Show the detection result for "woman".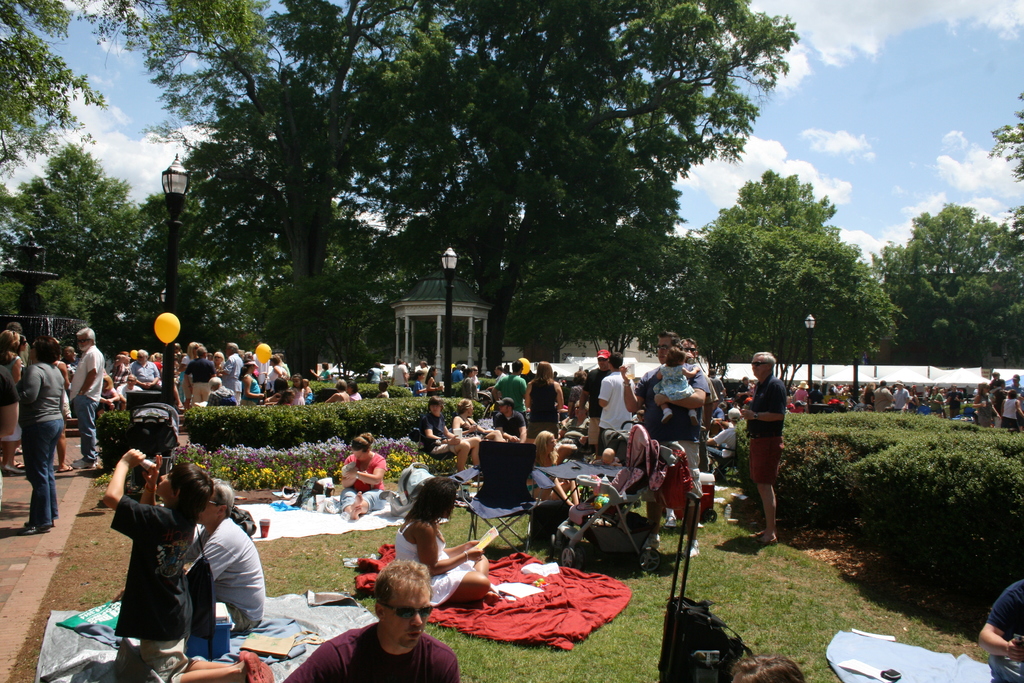
(x1=344, y1=380, x2=362, y2=402).
